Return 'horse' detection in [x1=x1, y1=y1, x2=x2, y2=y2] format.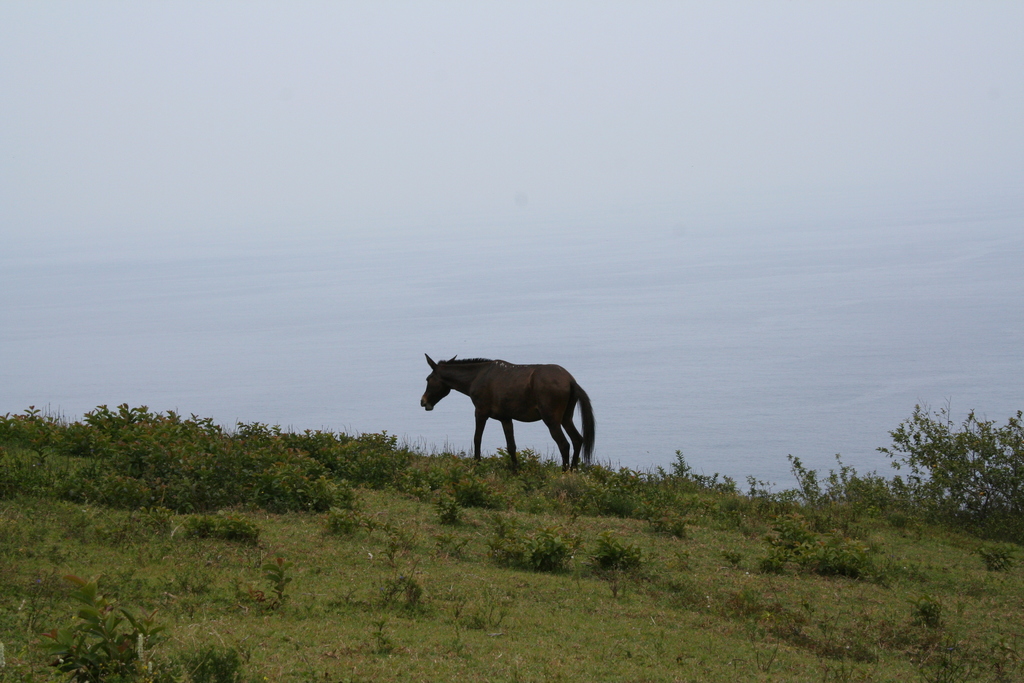
[x1=420, y1=355, x2=596, y2=485].
